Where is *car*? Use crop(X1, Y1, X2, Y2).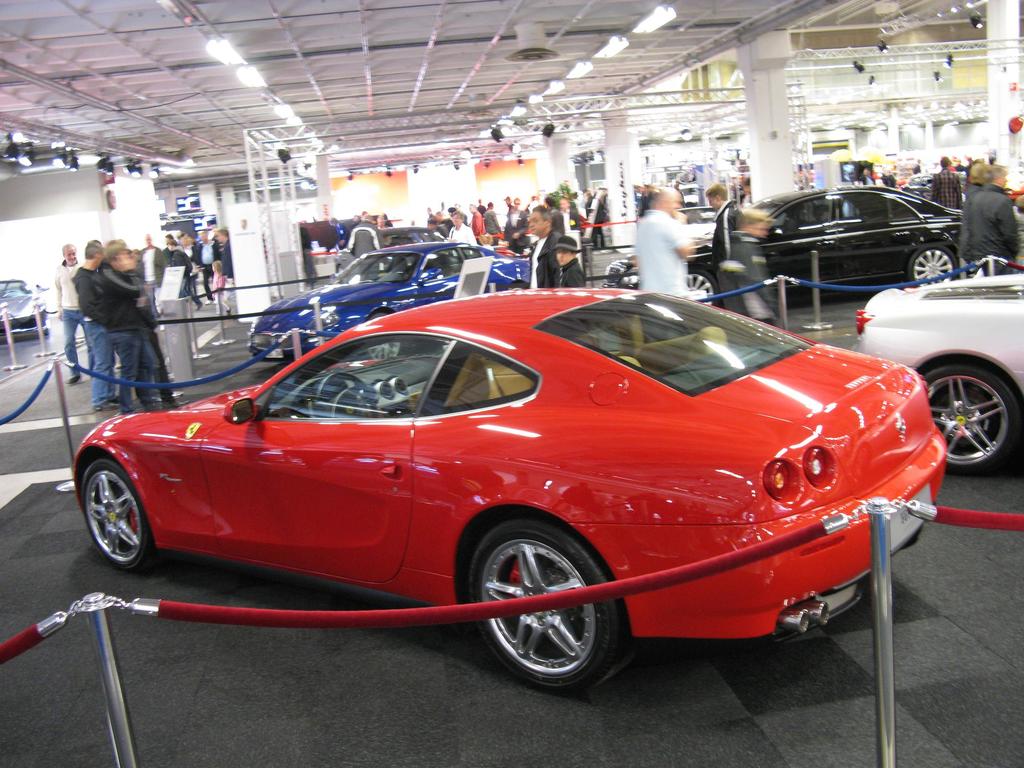
crop(71, 285, 949, 691).
